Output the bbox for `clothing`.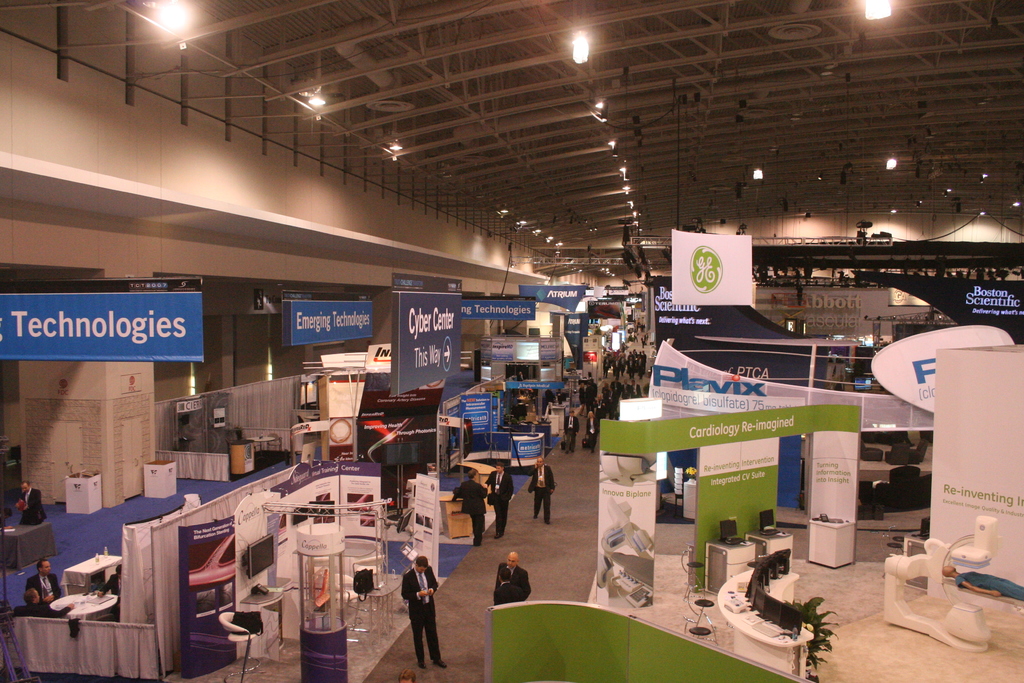
<region>492, 566, 532, 599</region>.
